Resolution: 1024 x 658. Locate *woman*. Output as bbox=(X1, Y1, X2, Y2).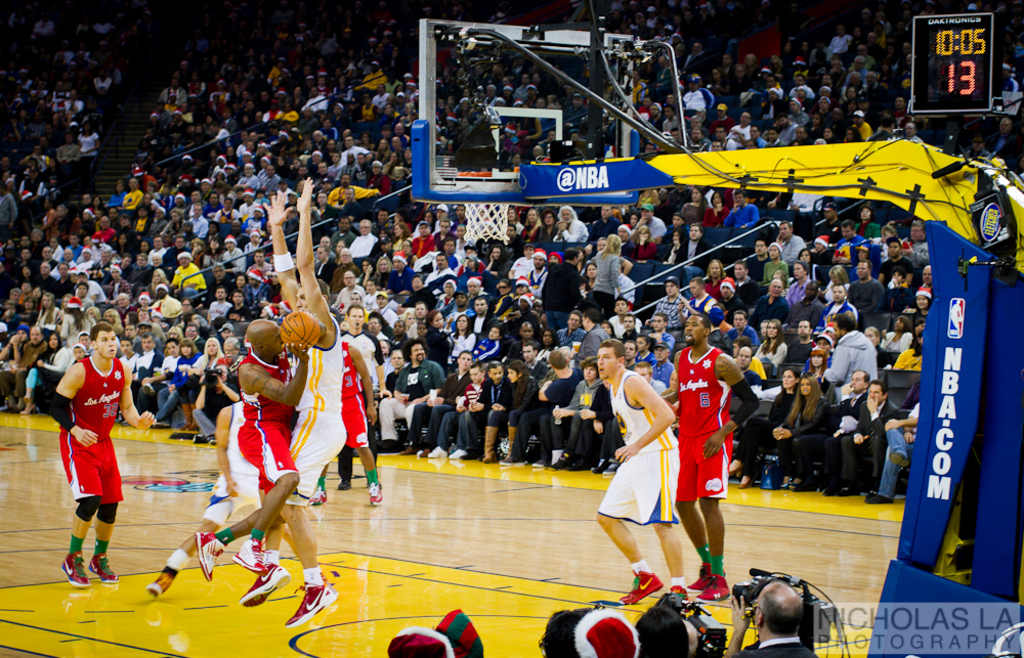
bbox=(772, 376, 824, 481).
